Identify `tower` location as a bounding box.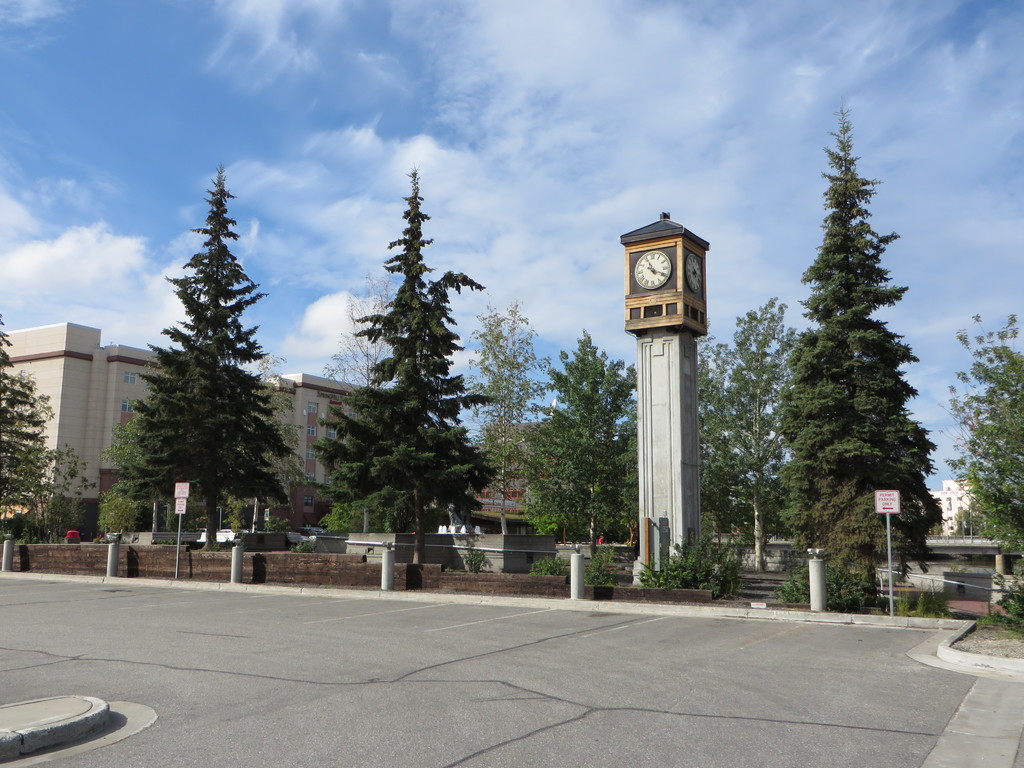
x1=0, y1=319, x2=461, y2=578.
